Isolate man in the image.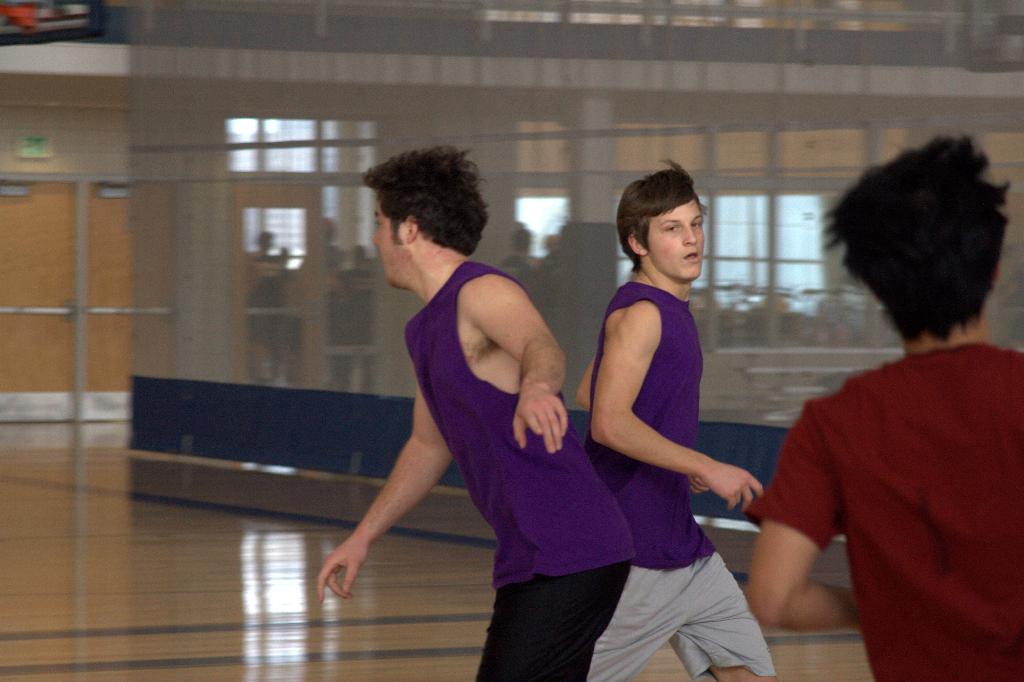
Isolated region: Rect(529, 220, 580, 382).
